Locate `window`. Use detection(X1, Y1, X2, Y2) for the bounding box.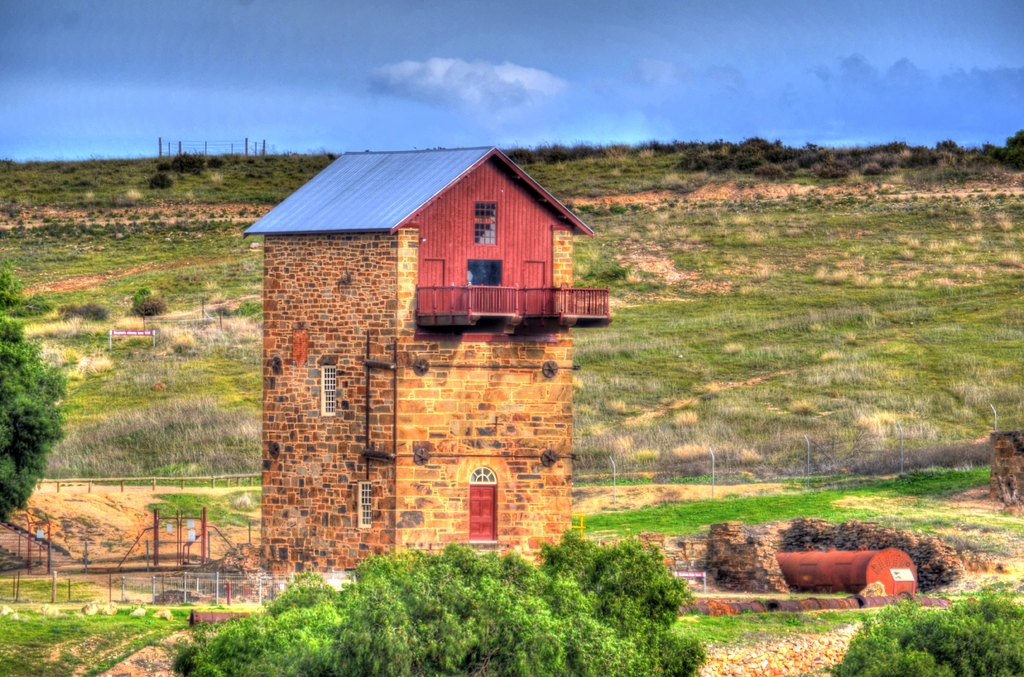
detection(467, 196, 508, 256).
